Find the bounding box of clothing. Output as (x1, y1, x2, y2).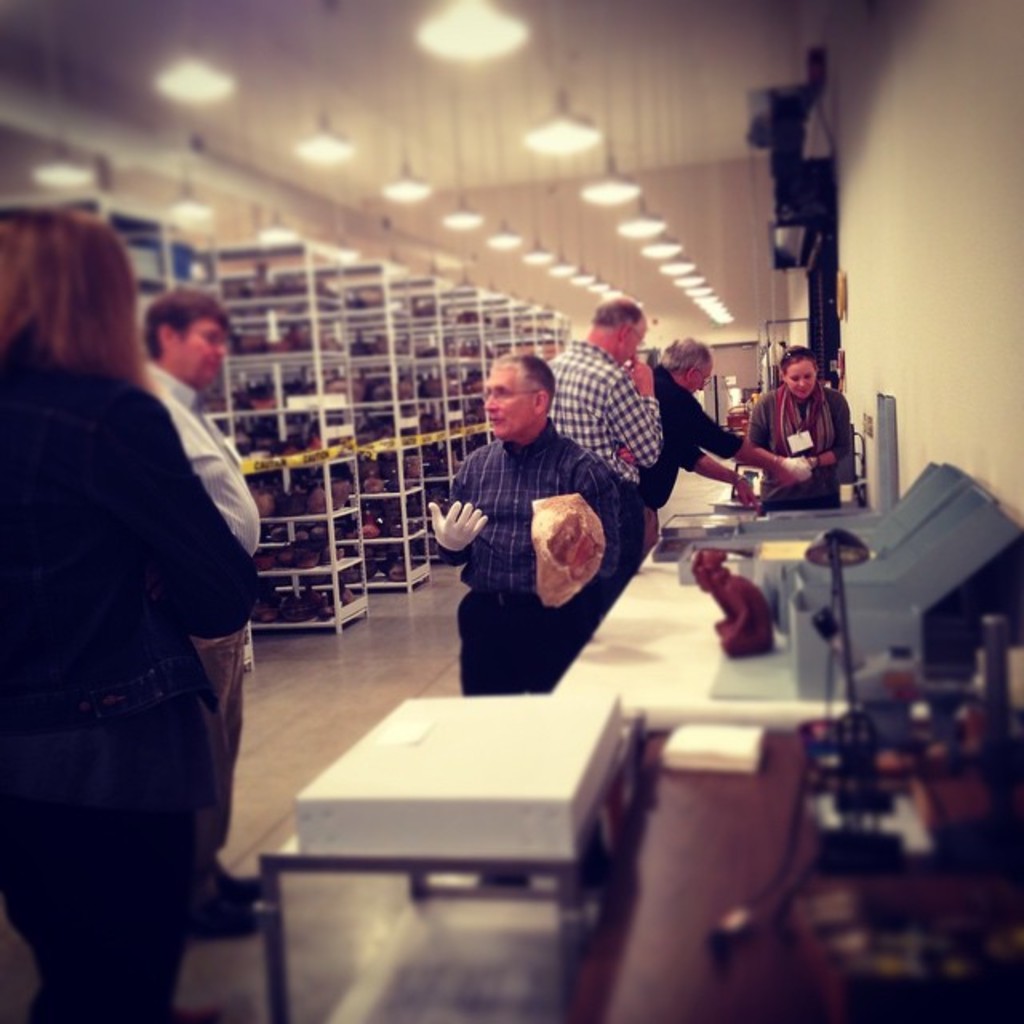
(0, 326, 264, 1019).
